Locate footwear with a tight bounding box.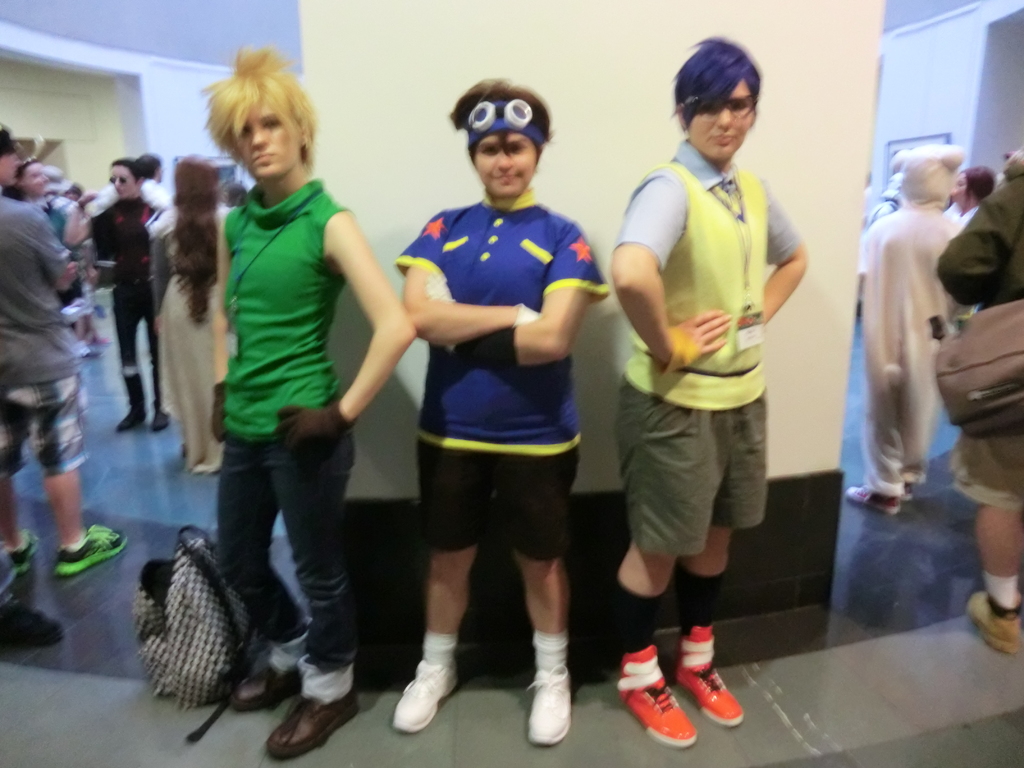
[x1=116, y1=401, x2=149, y2=433].
